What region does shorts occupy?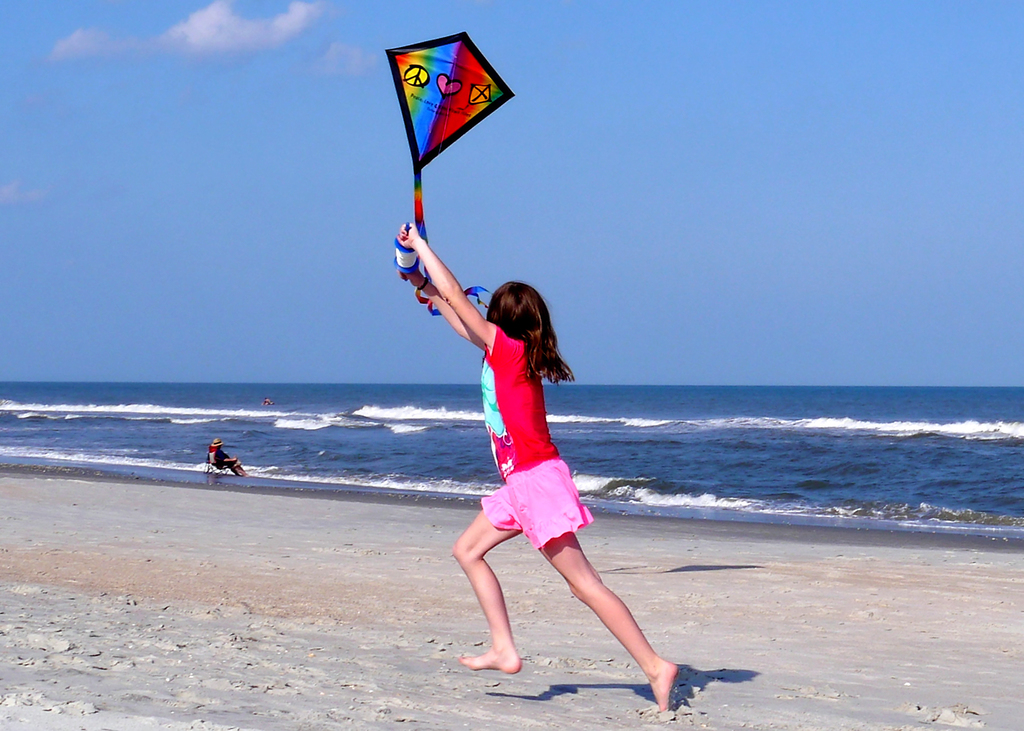
left=479, top=460, right=593, bottom=552.
